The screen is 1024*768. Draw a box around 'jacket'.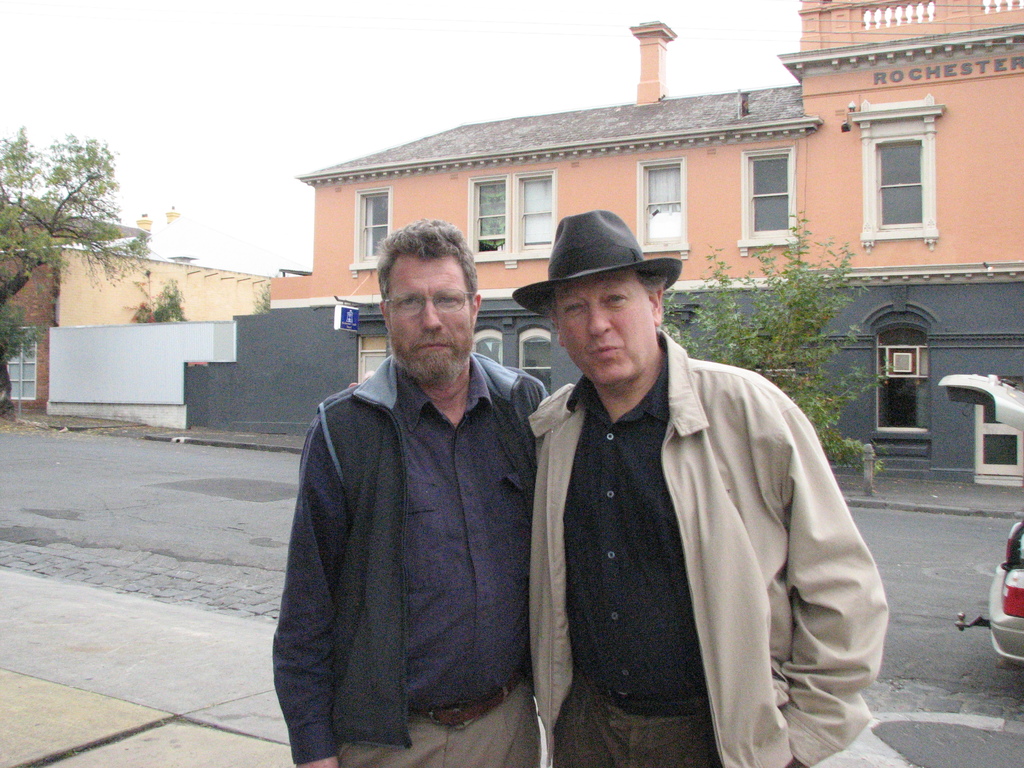
<box>503,284,878,755</box>.
